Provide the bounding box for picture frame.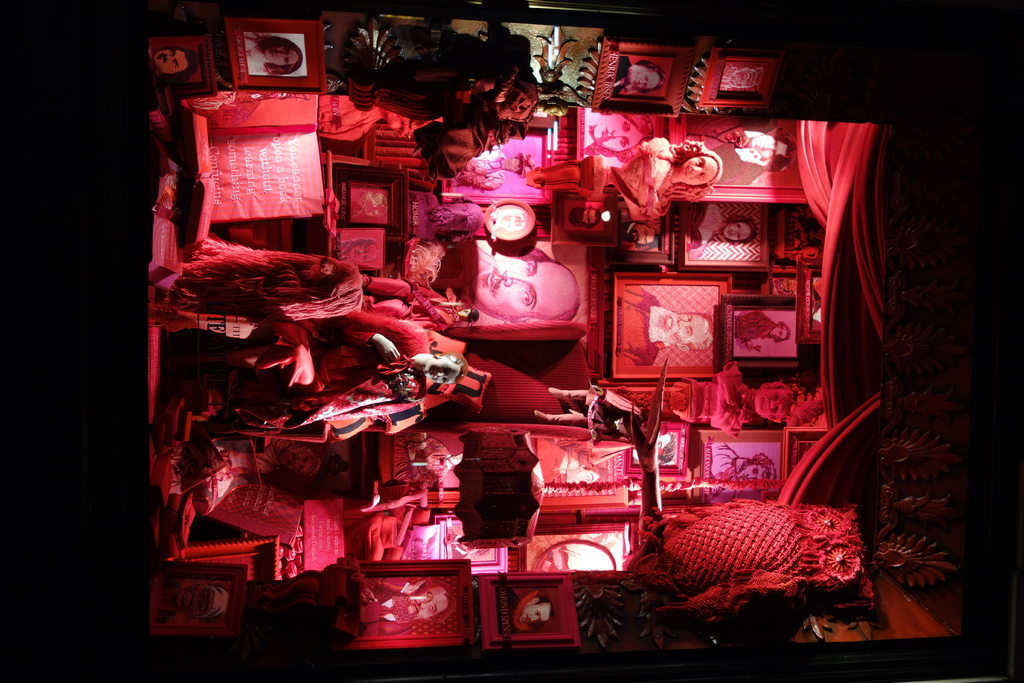
locate(328, 161, 410, 237).
